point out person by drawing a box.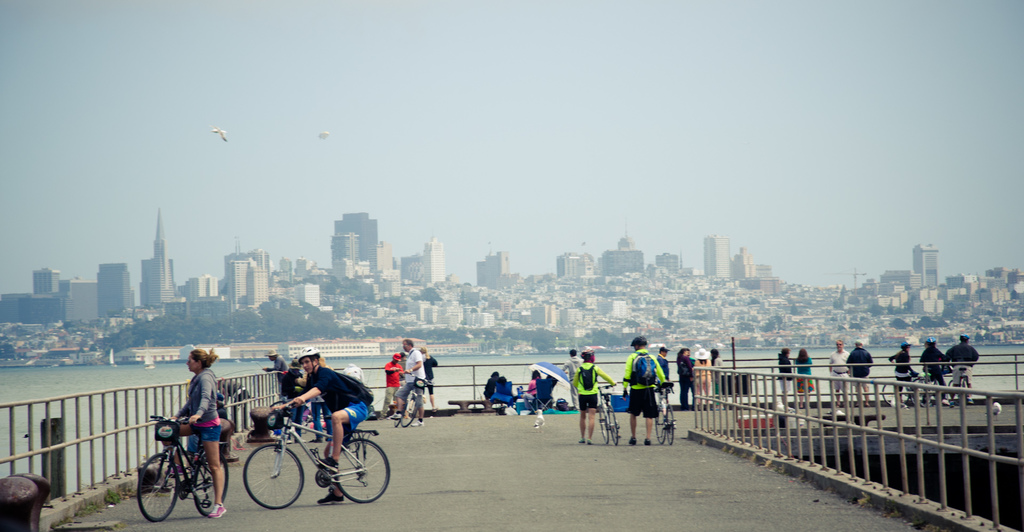
BBox(794, 345, 818, 411).
